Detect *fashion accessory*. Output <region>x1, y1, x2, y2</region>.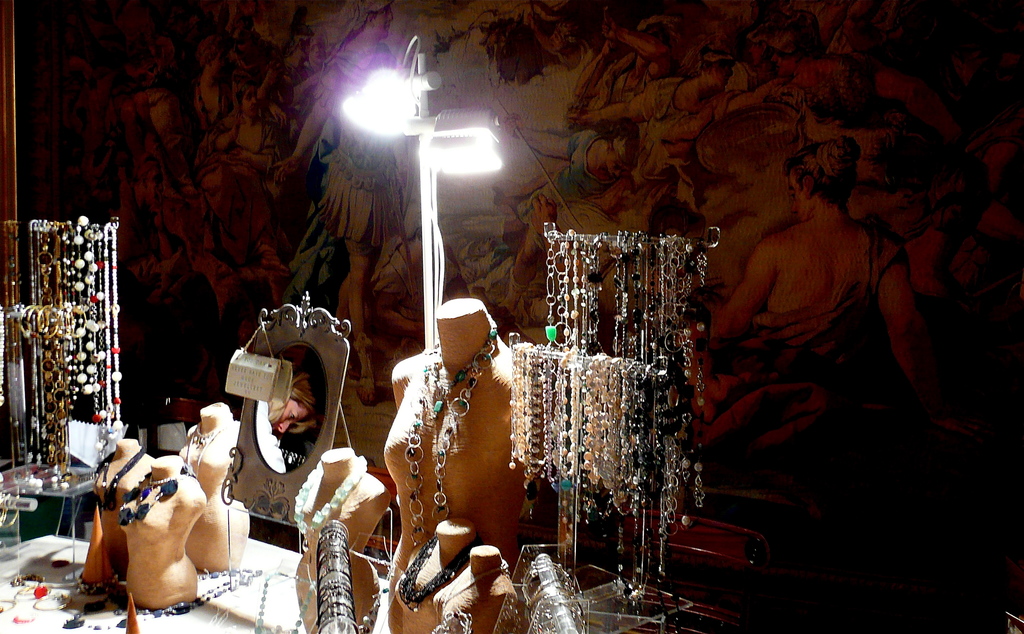
<region>255, 568, 314, 633</region>.
